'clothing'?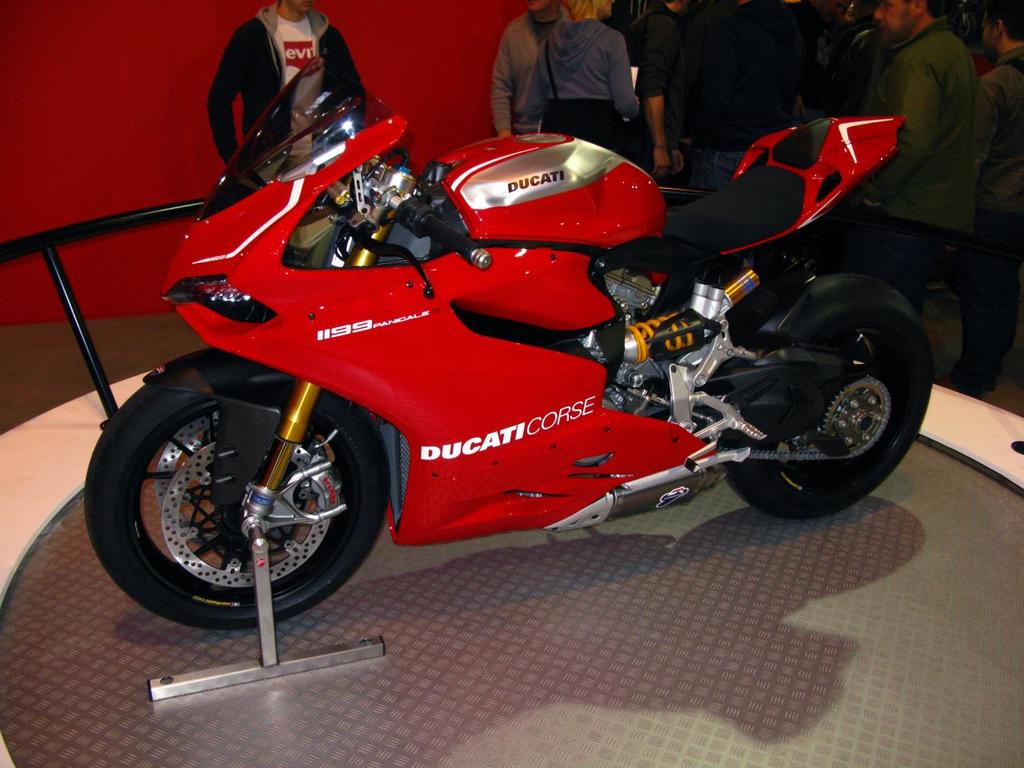
(209, 0, 363, 158)
